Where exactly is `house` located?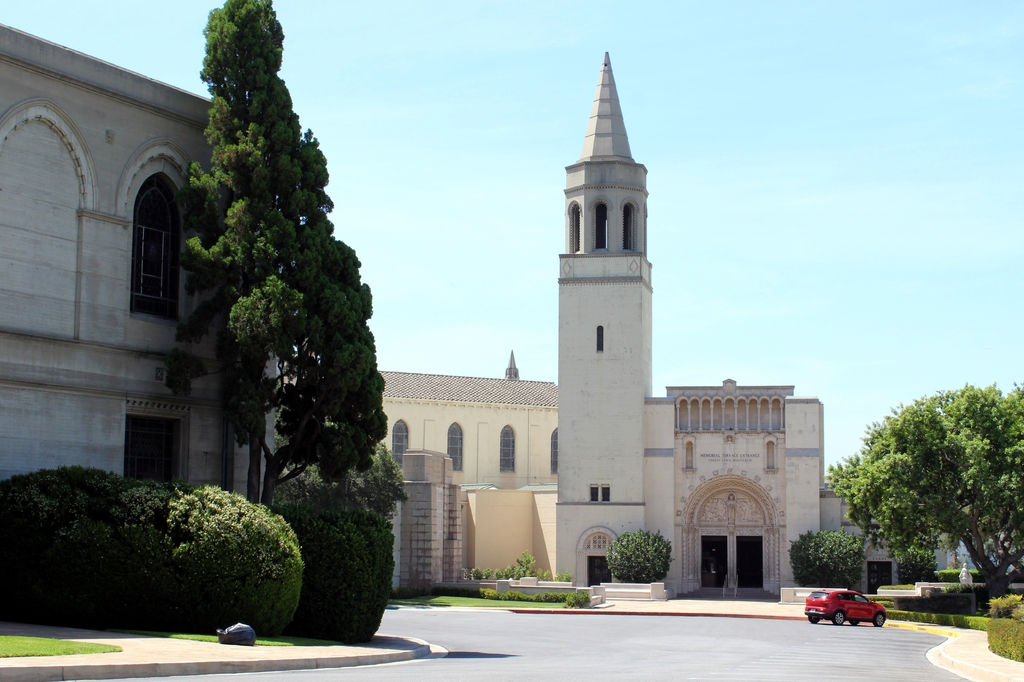
Its bounding box is (left=259, top=102, right=869, bottom=611).
